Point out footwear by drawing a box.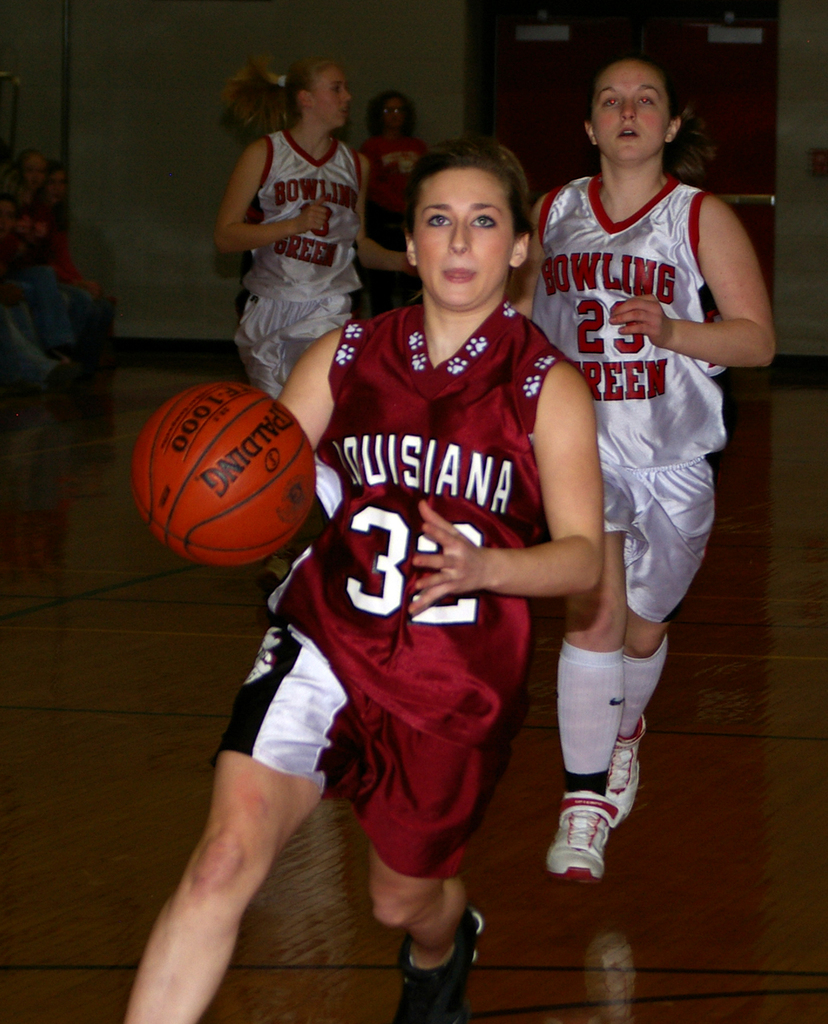
bbox=[392, 911, 481, 1023].
